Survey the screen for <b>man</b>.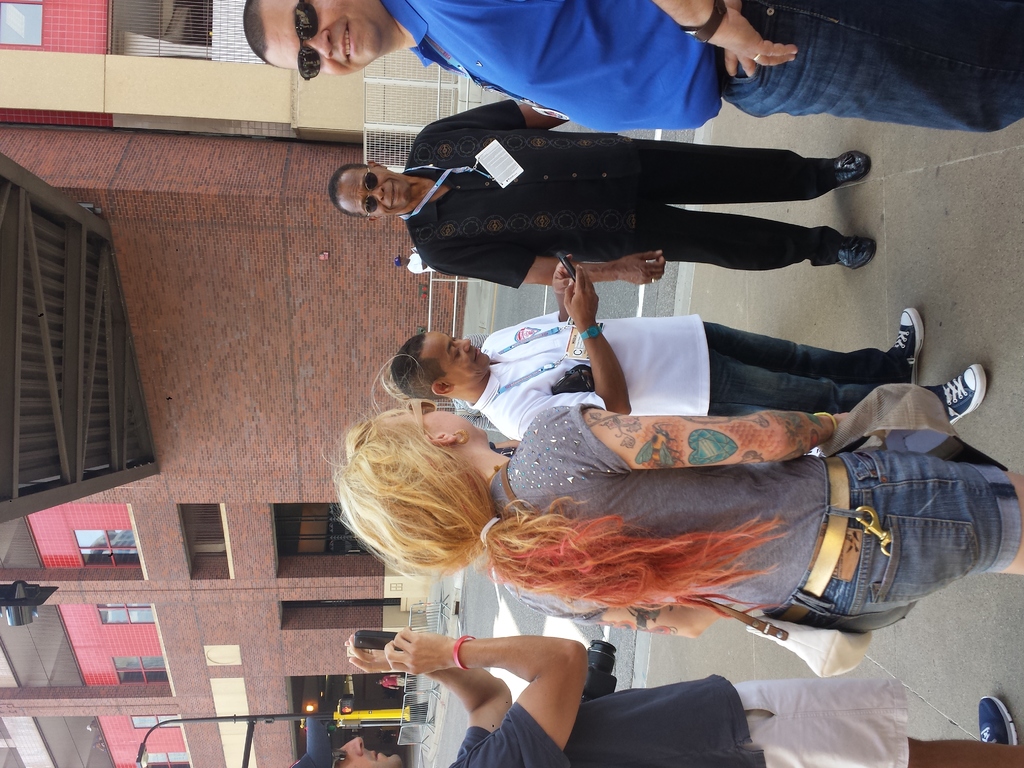
Survey found: x1=408, y1=254, x2=977, y2=425.
